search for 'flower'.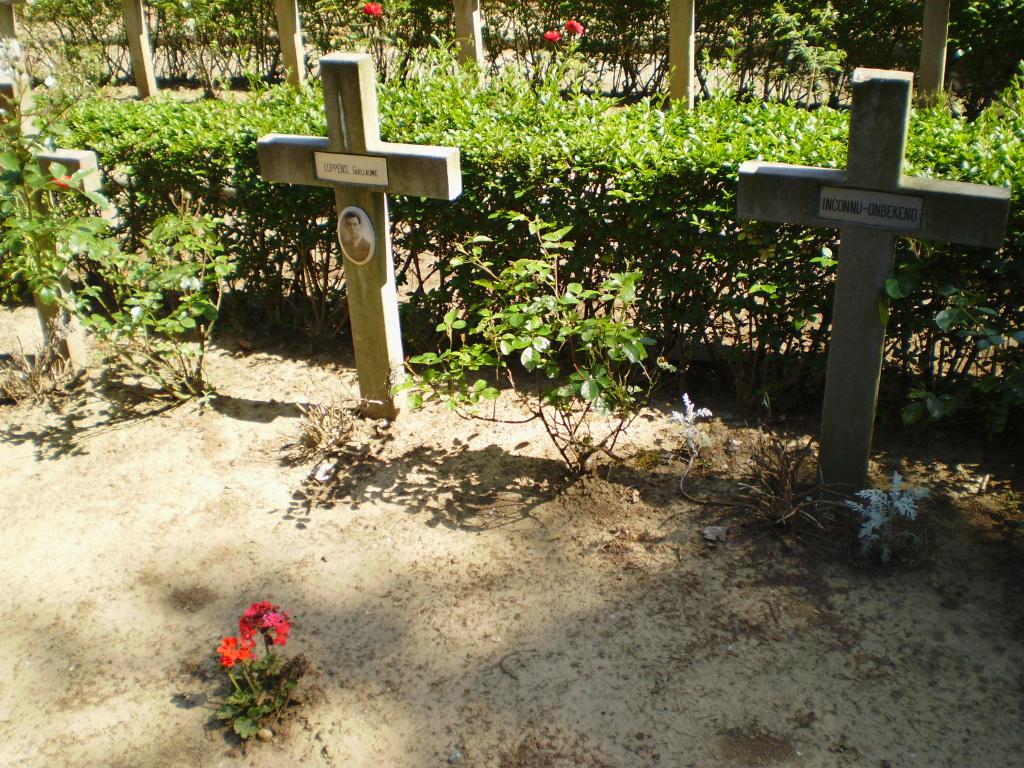
Found at pyautogui.locateOnScreen(58, 176, 74, 193).
